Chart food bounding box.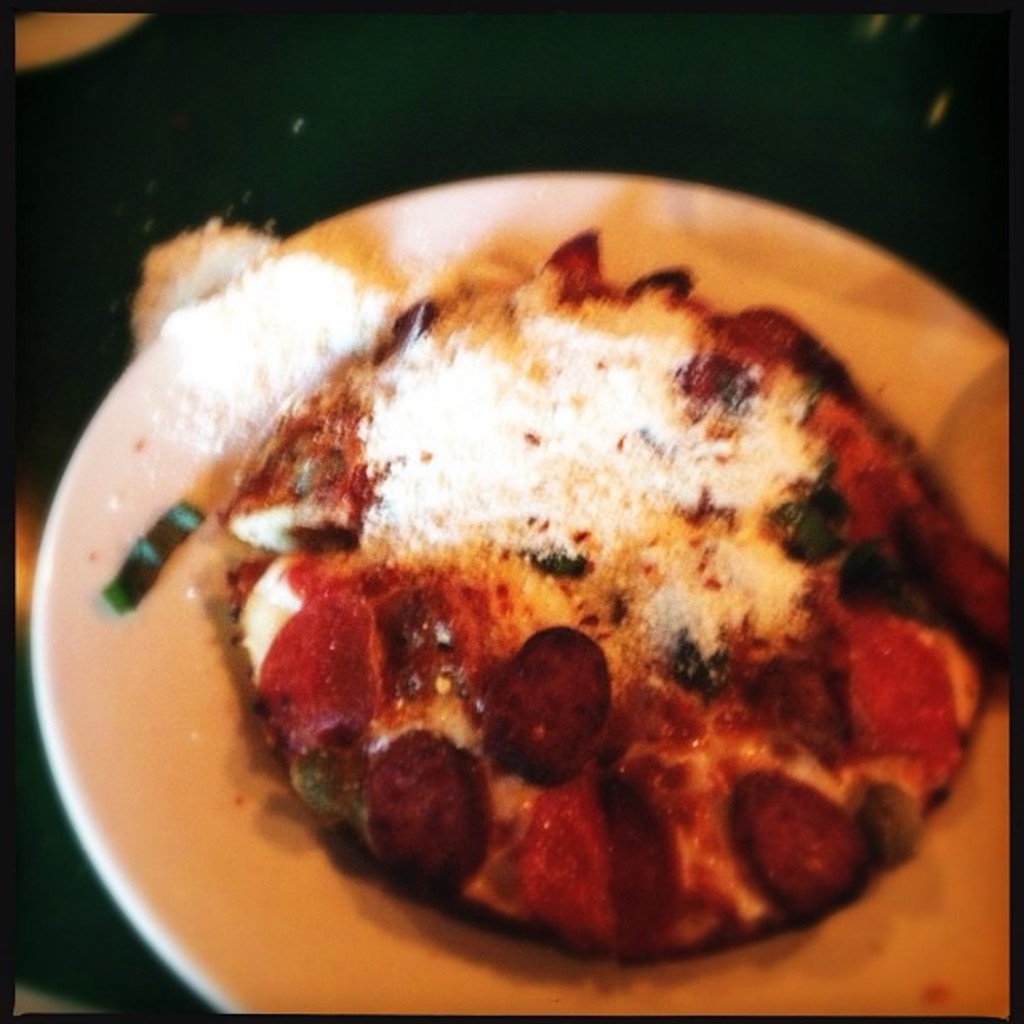
Charted: l=137, t=196, r=987, b=959.
